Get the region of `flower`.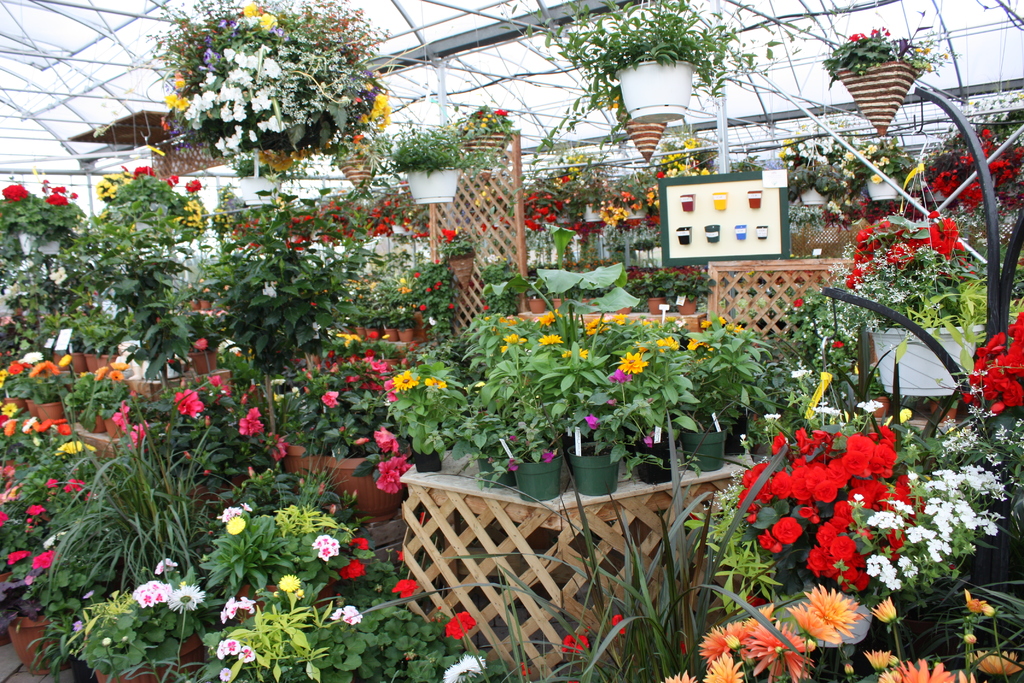
l=163, t=582, r=206, b=612.
